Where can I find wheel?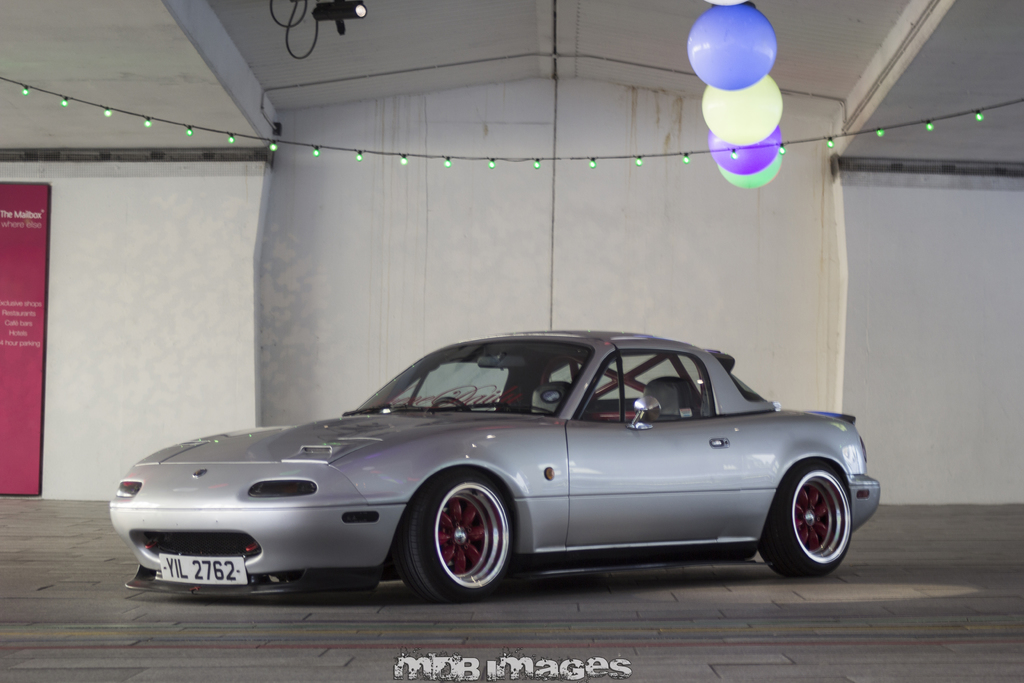
You can find it at crop(757, 461, 852, 579).
